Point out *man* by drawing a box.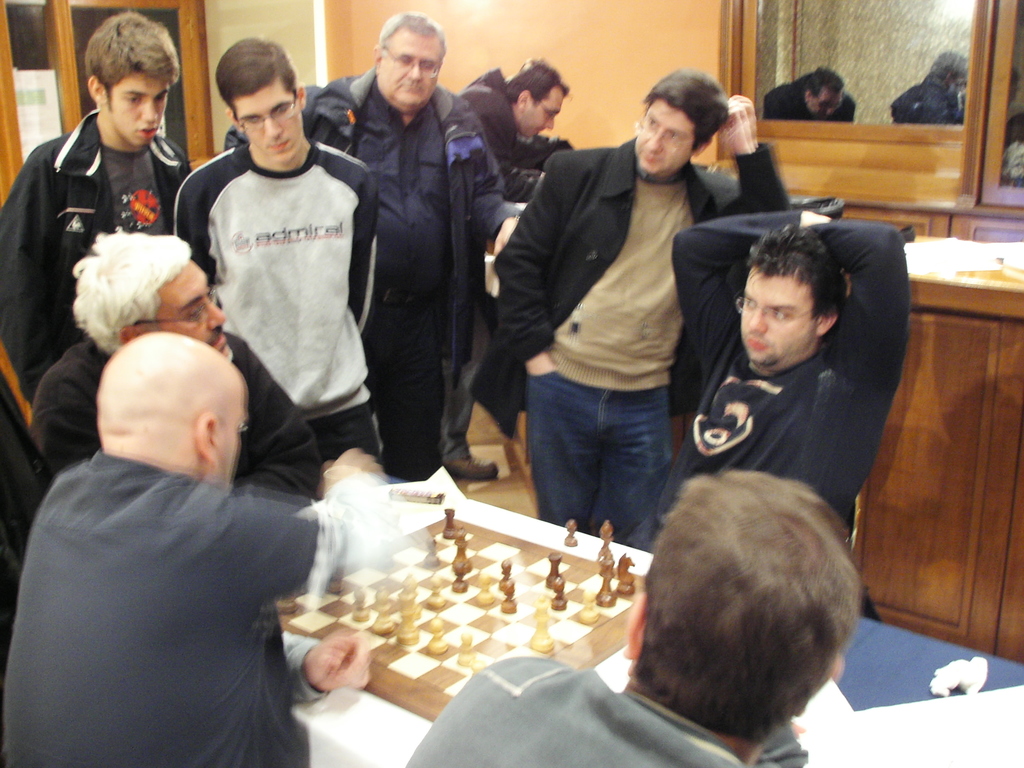
region(452, 60, 584, 473).
